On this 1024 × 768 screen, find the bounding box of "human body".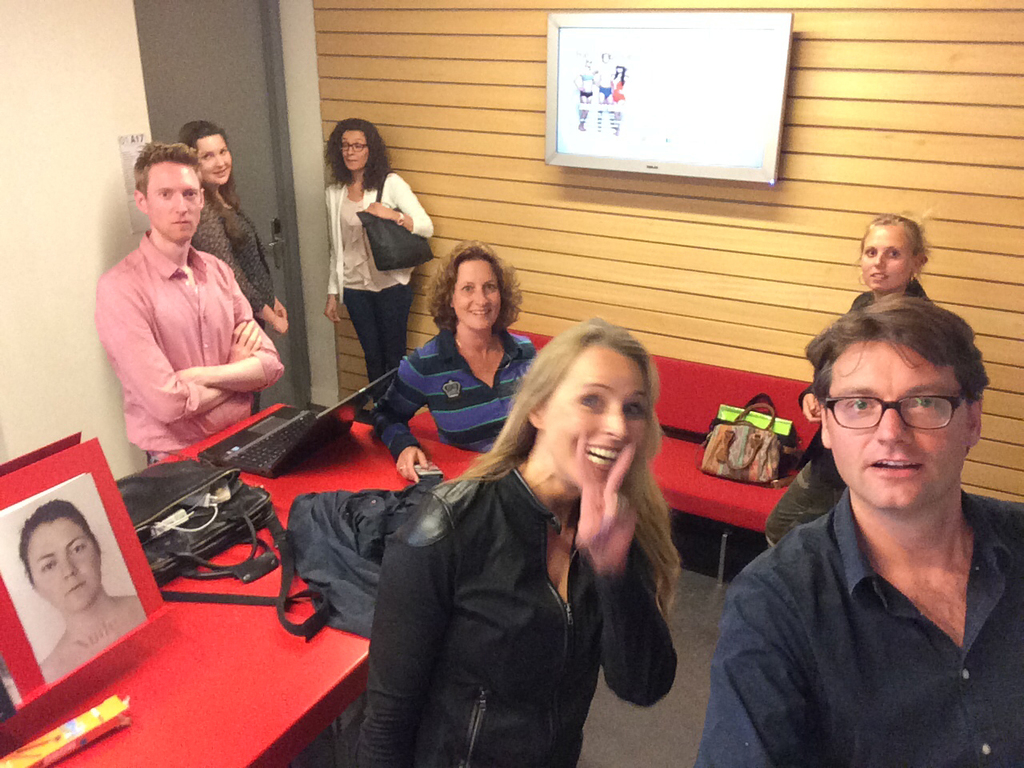
Bounding box: detection(327, 187, 443, 383).
